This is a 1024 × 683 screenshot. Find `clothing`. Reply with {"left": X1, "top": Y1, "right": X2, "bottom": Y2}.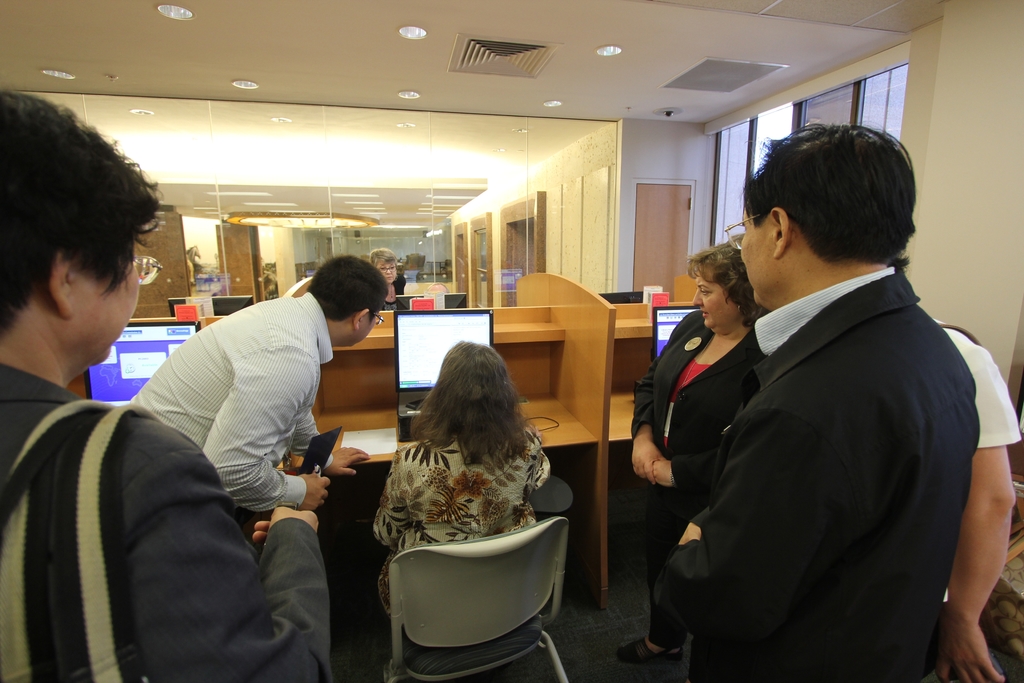
{"left": 634, "top": 306, "right": 769, "bottom": 647}.
